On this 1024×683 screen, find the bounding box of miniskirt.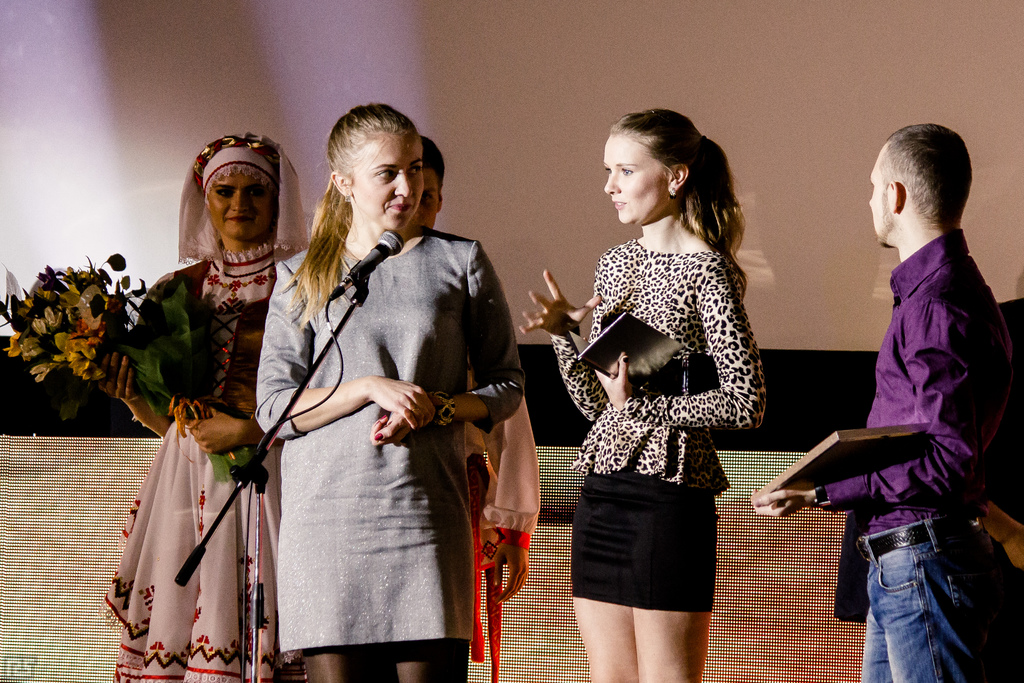
Bounding box: [568,466,722,614].
